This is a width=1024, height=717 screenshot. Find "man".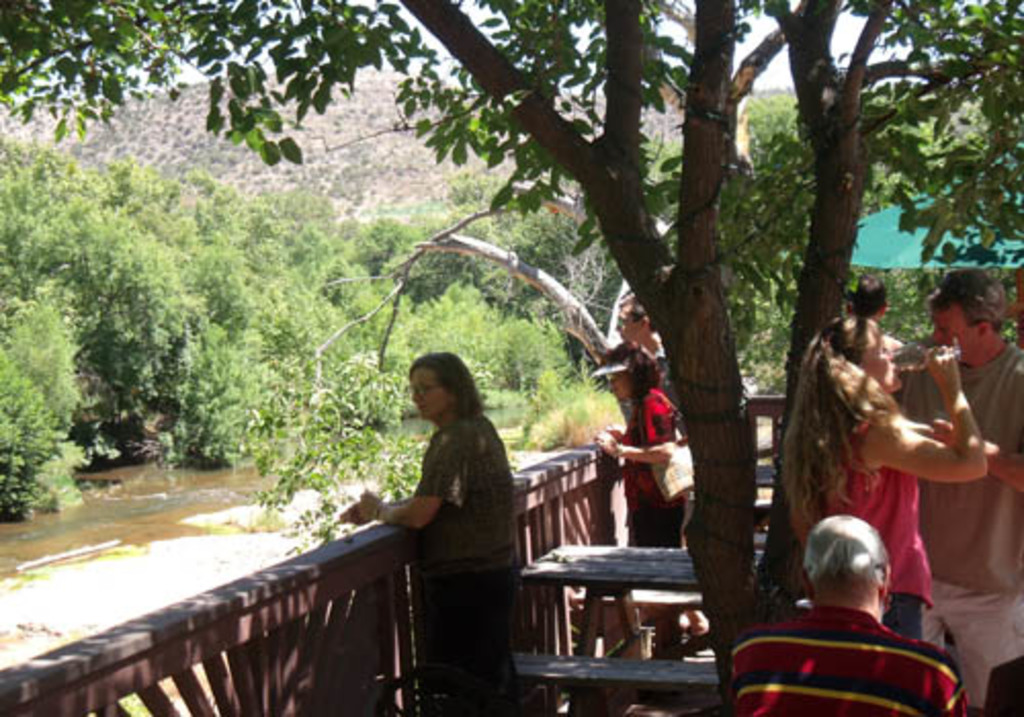
Bounding box: Rect(608, 289, 688, 451).
